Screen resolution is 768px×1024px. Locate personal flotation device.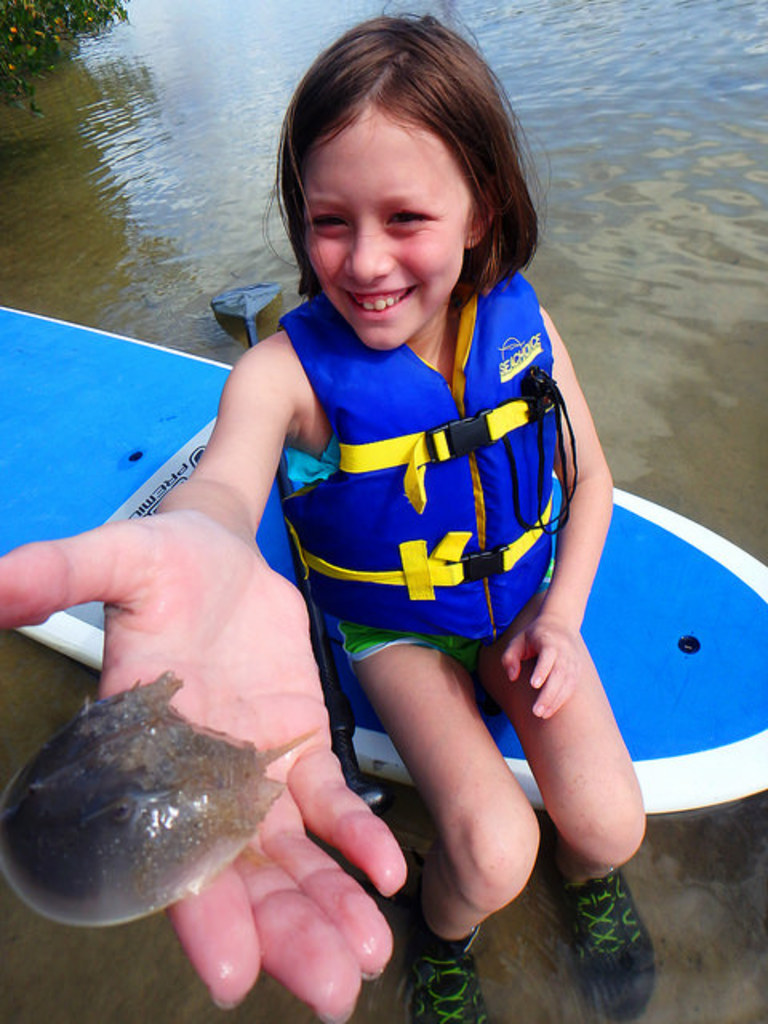
<box>267,283,534,645</box>.
